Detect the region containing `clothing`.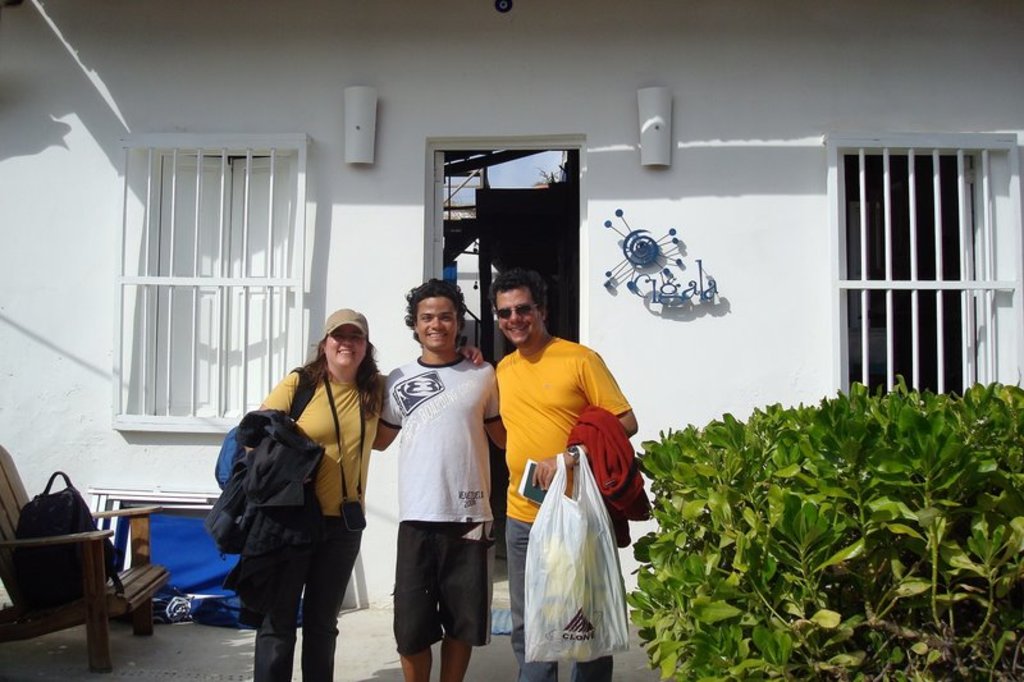
(490, 337, 634, 681).
